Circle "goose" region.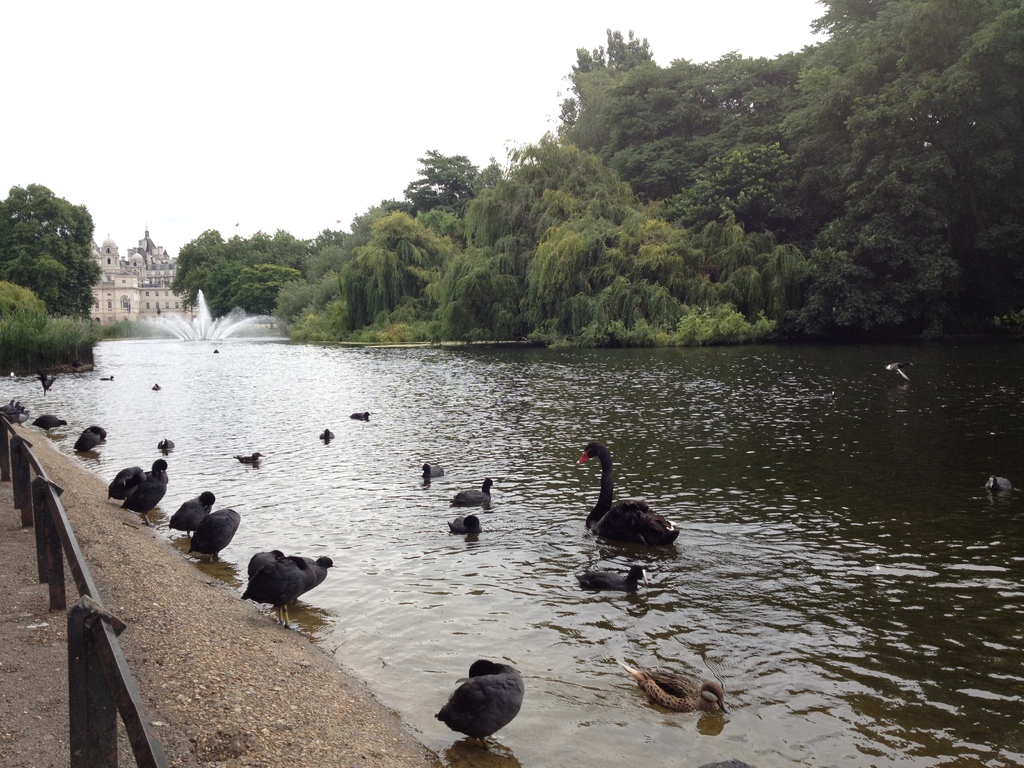
Region: (left=461, top=474, right=491, bottom=509).
